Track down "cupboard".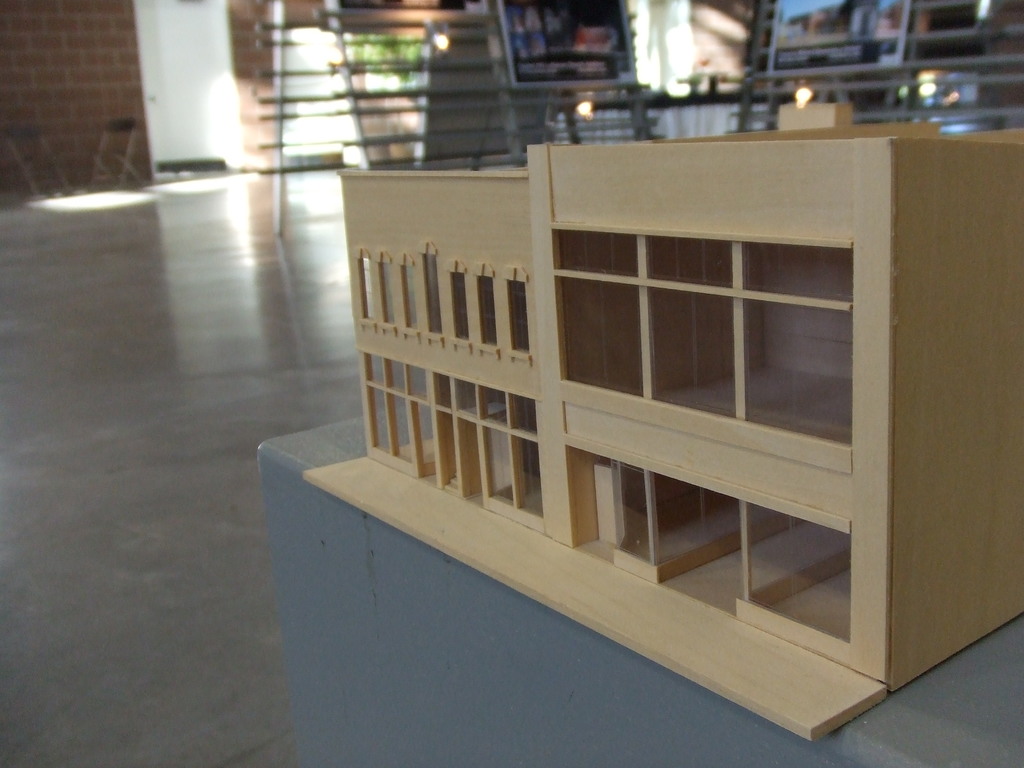
Tracked to [x1=237, y1=109, x2=1023, y2=735].
